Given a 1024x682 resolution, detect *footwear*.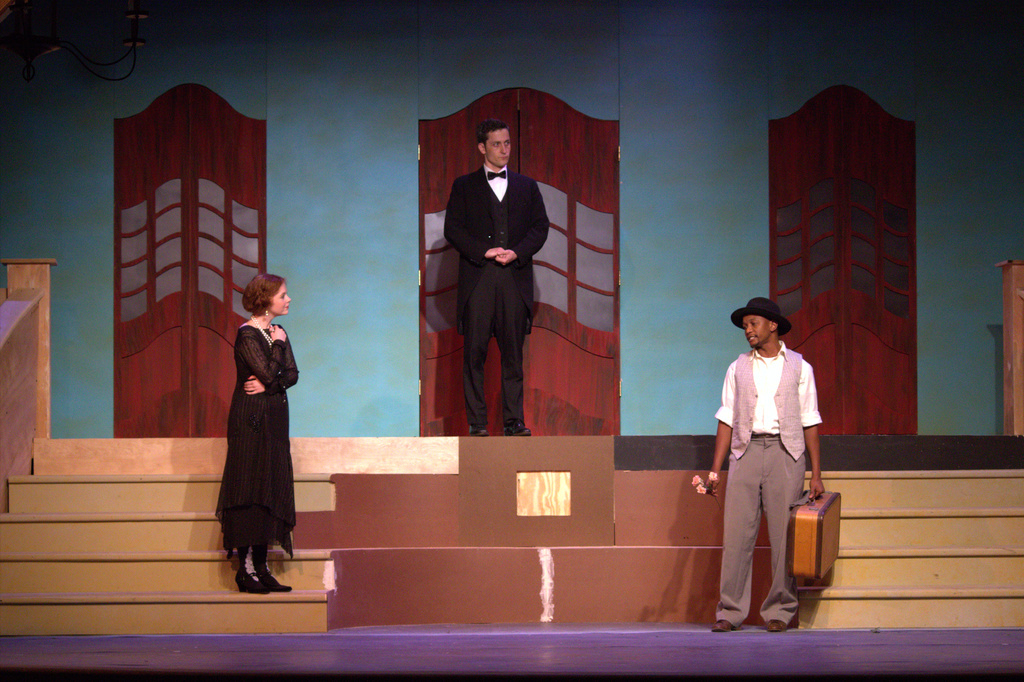
bbox=(264, 560, 284, 593).
